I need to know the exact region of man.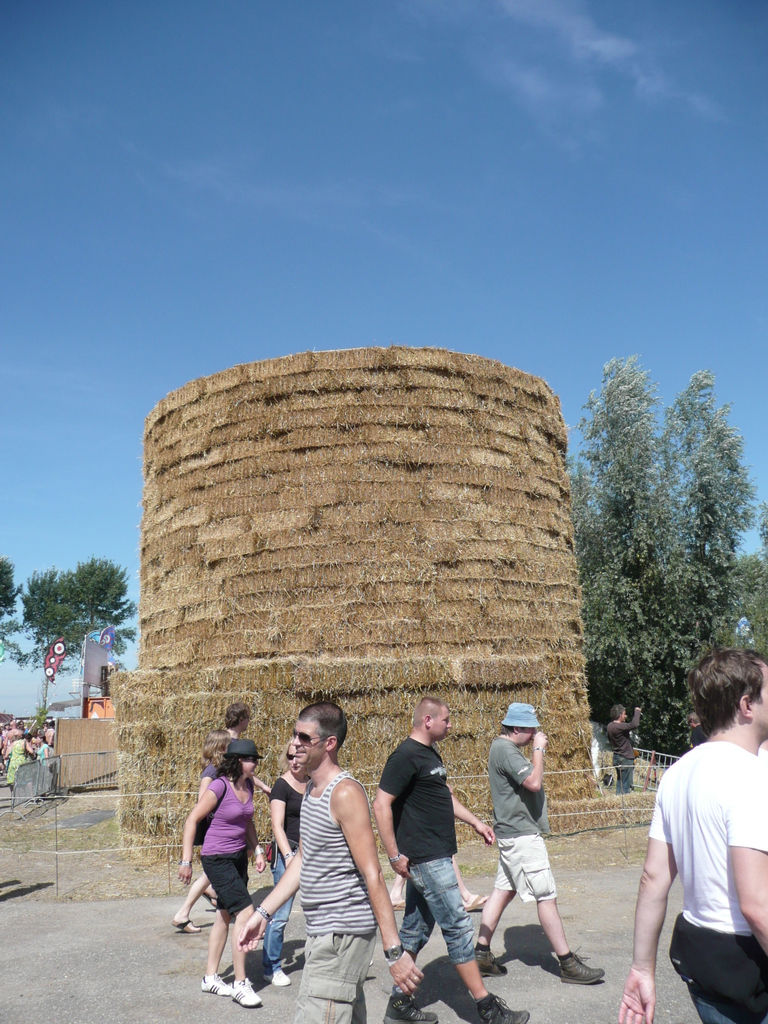
Region: bbox(473, 701, 604, 984).
